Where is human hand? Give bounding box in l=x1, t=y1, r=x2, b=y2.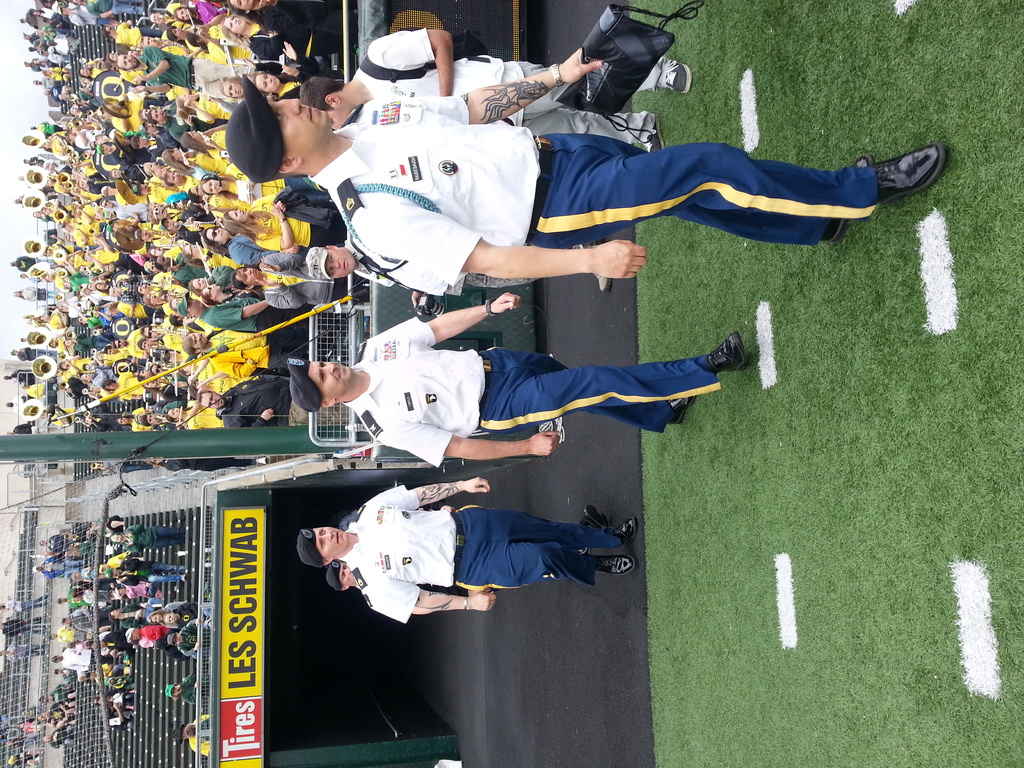
l=134, t=74, r=147, b=84.
